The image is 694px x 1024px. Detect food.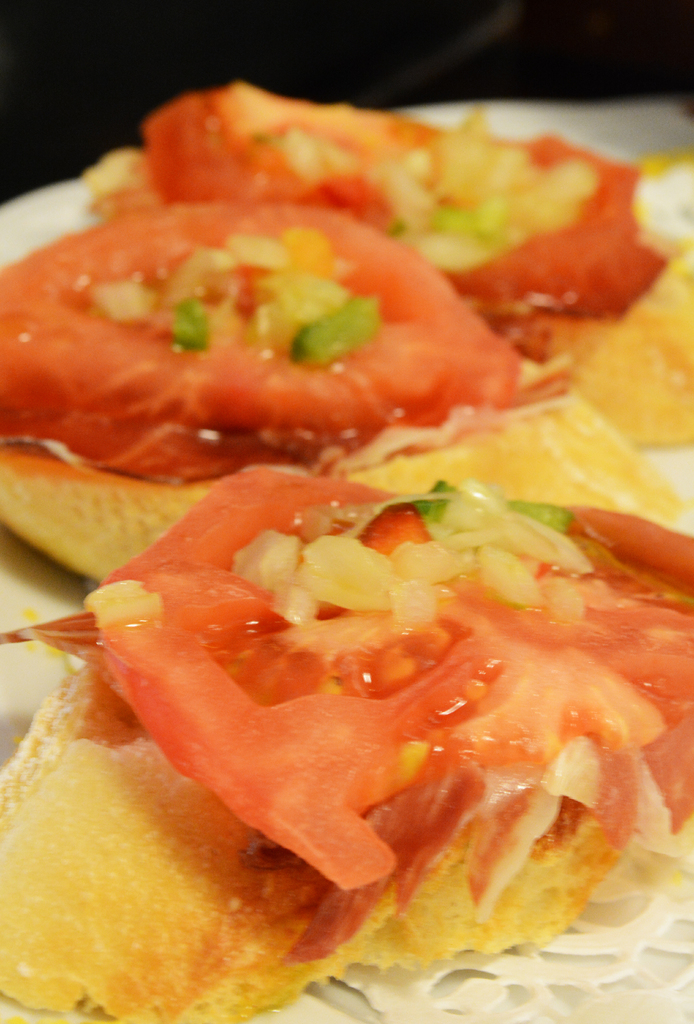
Detection: 0 81 693 1023.
